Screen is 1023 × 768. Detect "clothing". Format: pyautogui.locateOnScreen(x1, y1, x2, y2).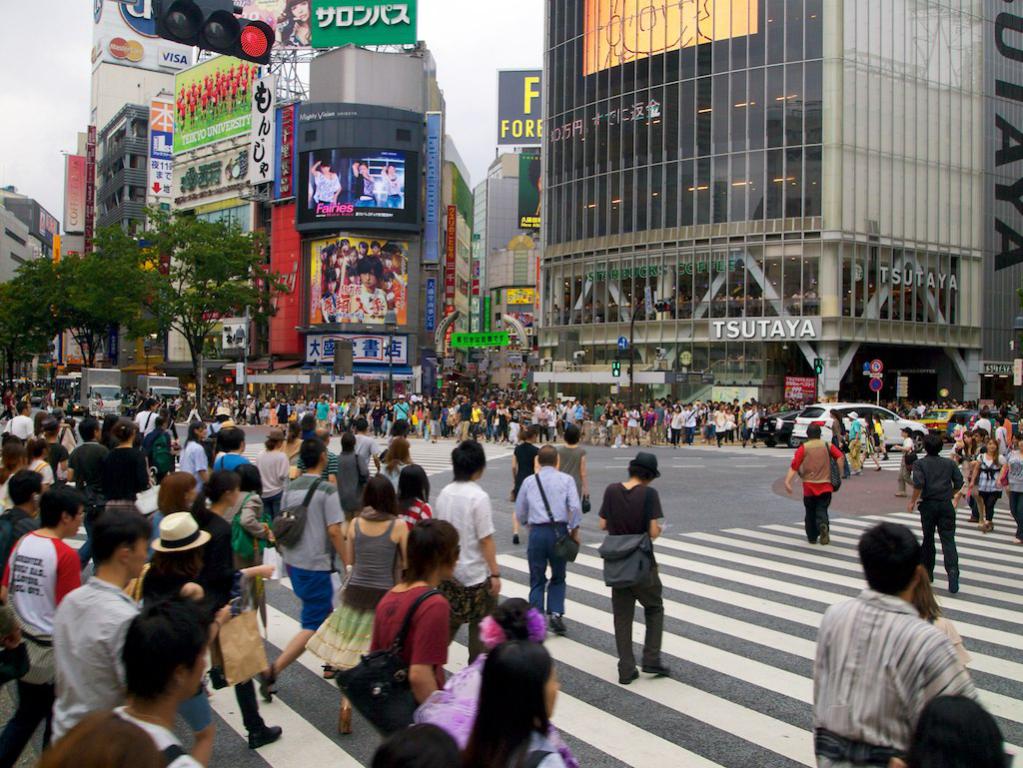
pyautogui.locateOnScreen(787, 439, 844, 539).
